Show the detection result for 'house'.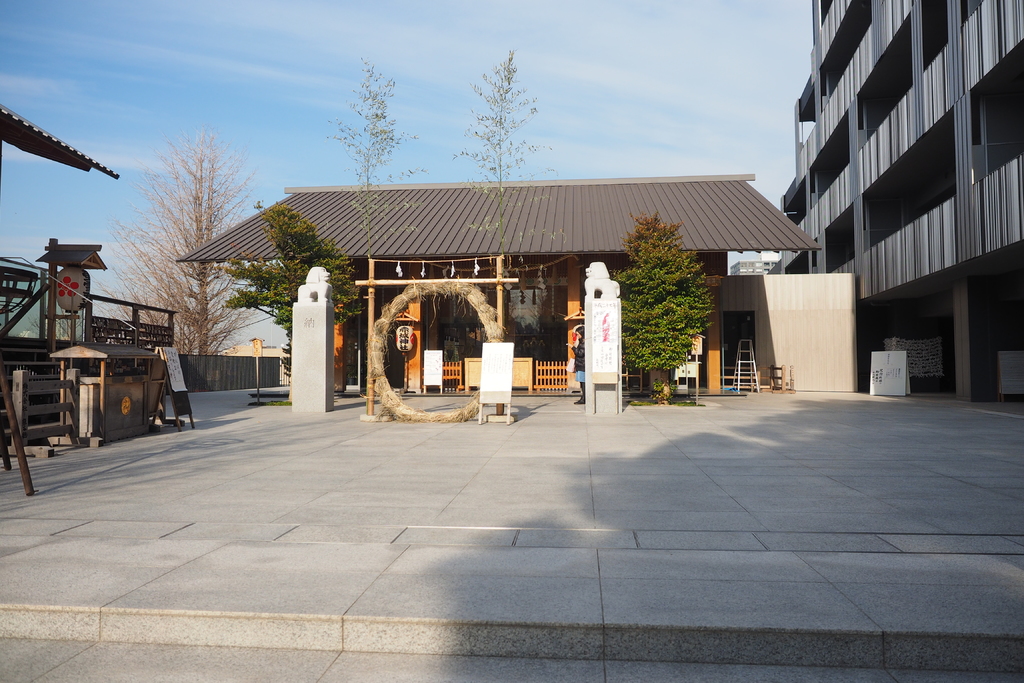
[left=229, top=148, right=828, bottom=396].
